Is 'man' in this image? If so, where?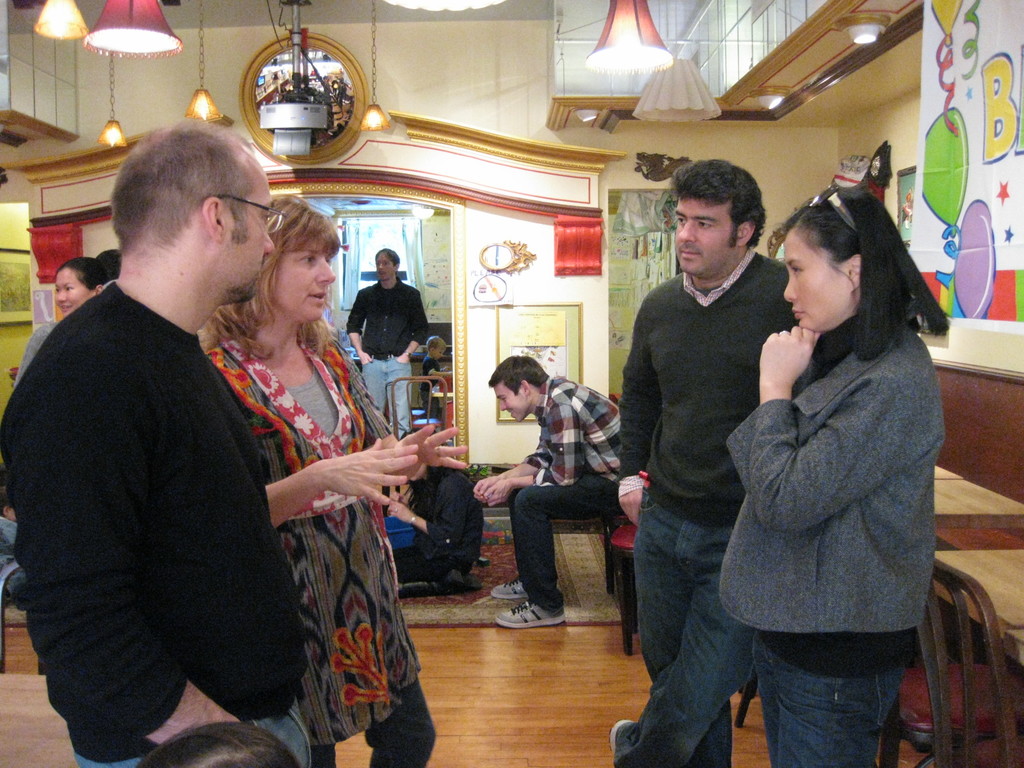
Yes, at (602, 157, 808, 767).
